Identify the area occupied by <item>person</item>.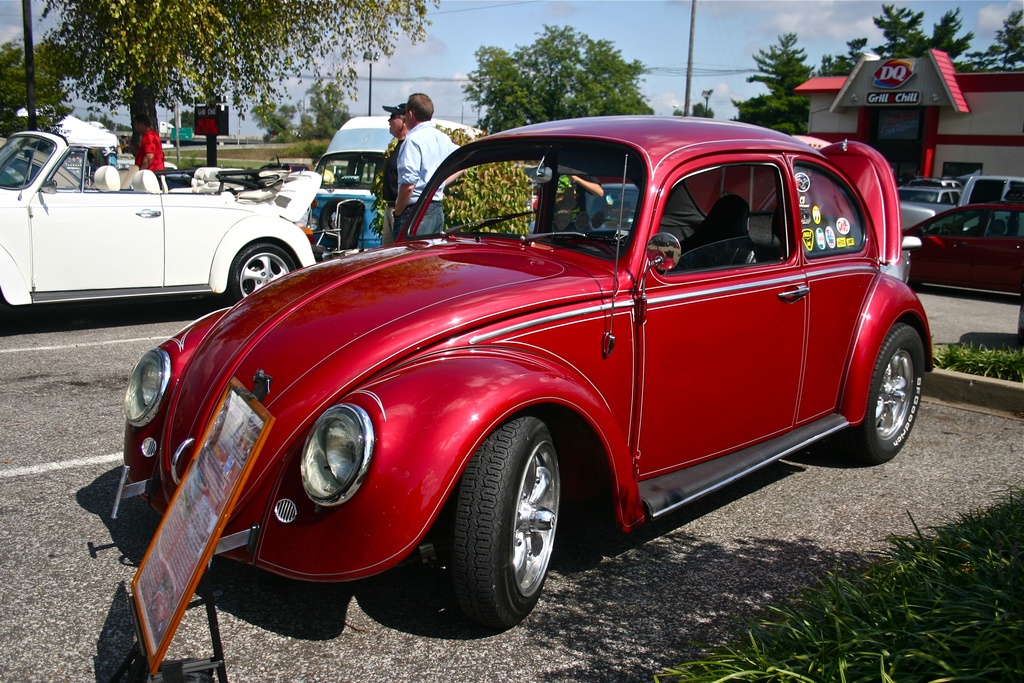
Area: 133:110:172:185.
